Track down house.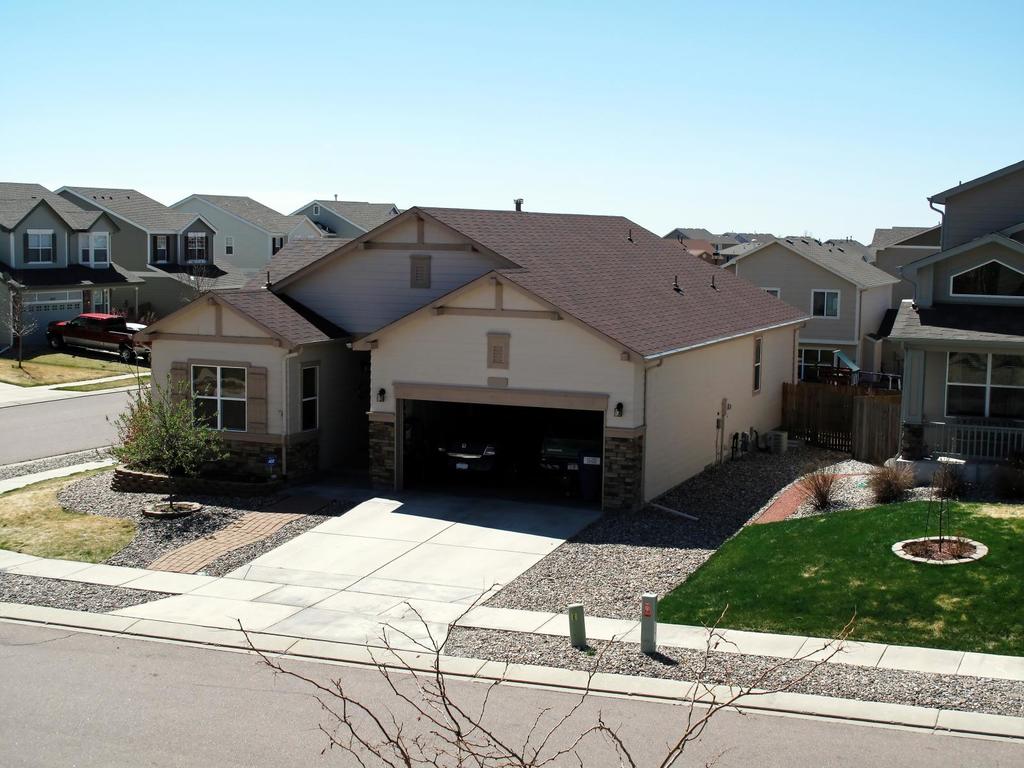
Tracked to (780, 234, 819, 246).
